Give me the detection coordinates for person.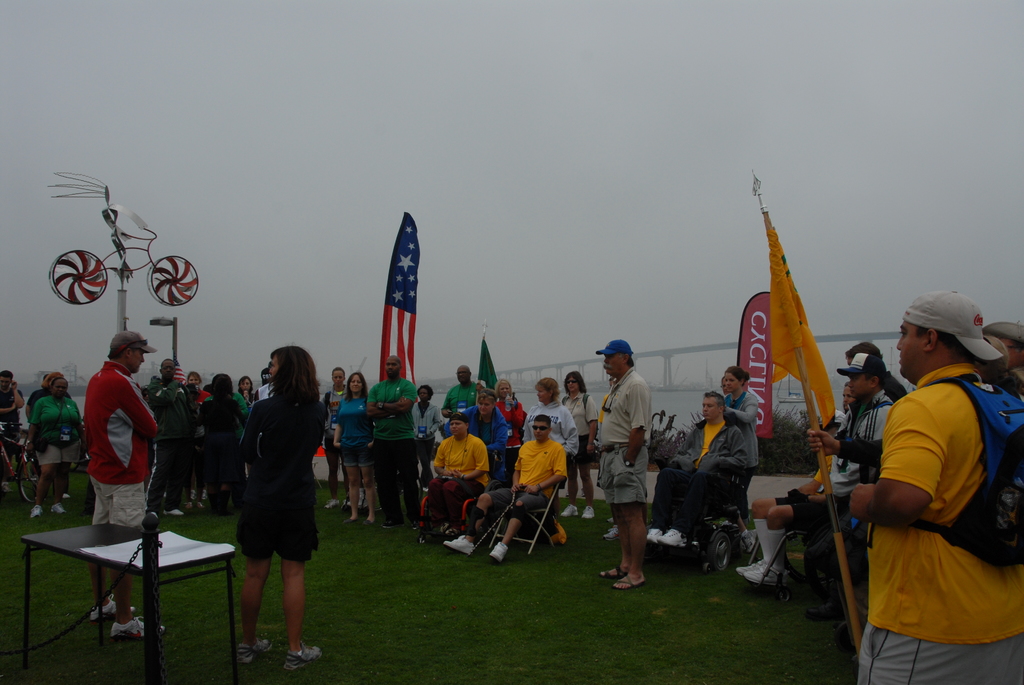
locate(717, 367, 756, 472).
